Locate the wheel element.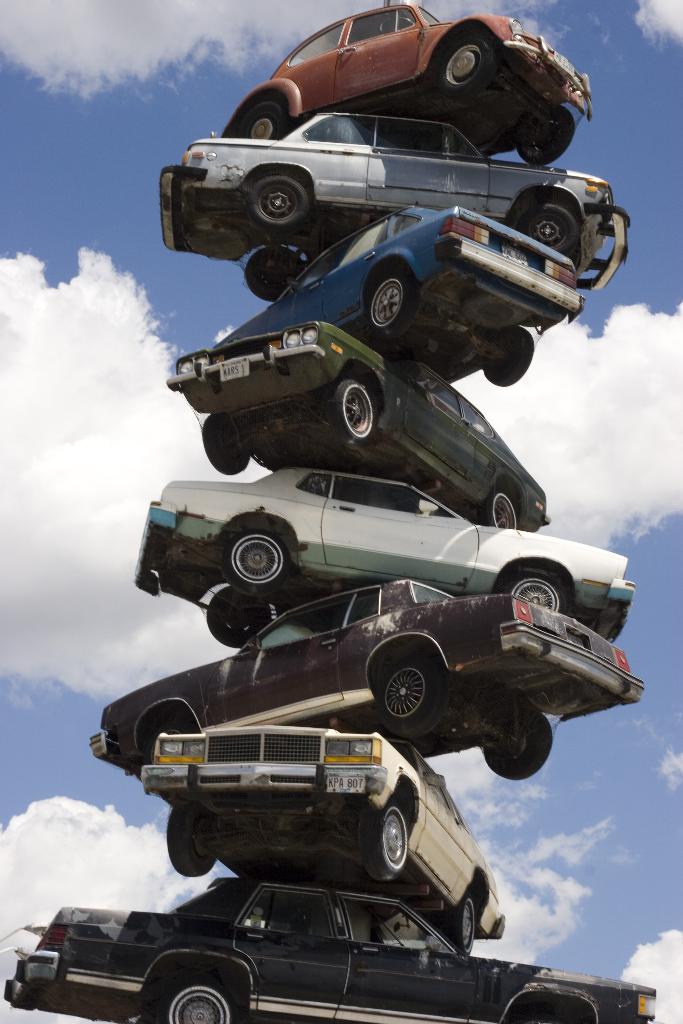
Element bbox: left=498, top=571, right=568, bottom=611.
